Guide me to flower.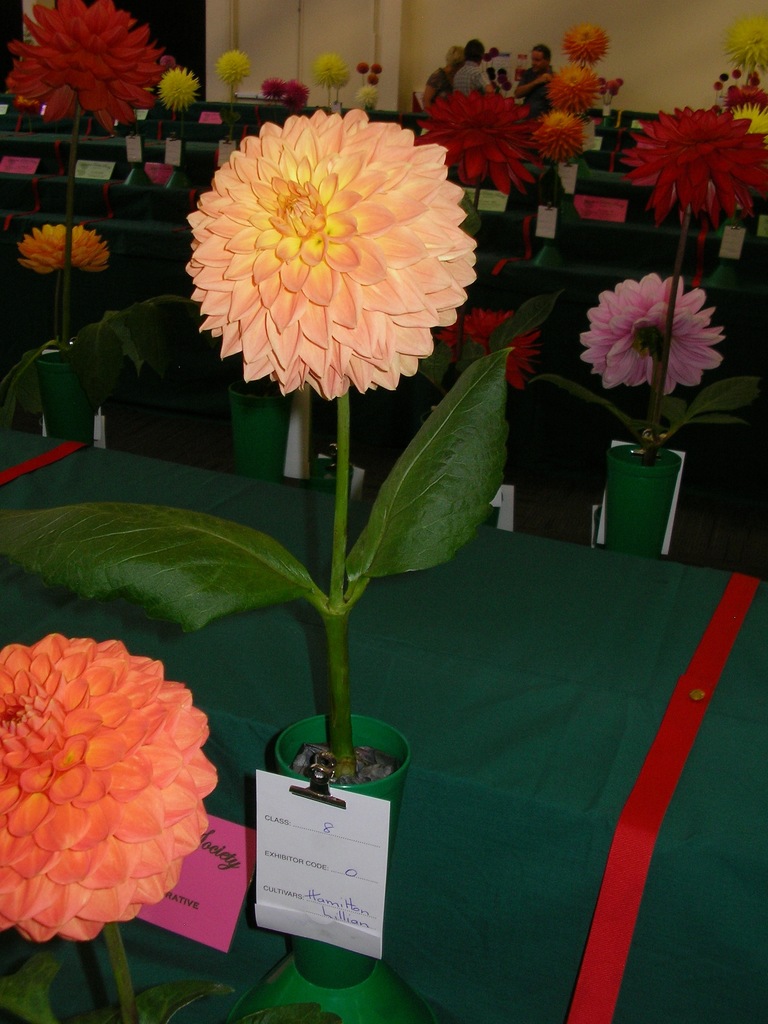
Guidance: locate(620, 95, 767, 225).
